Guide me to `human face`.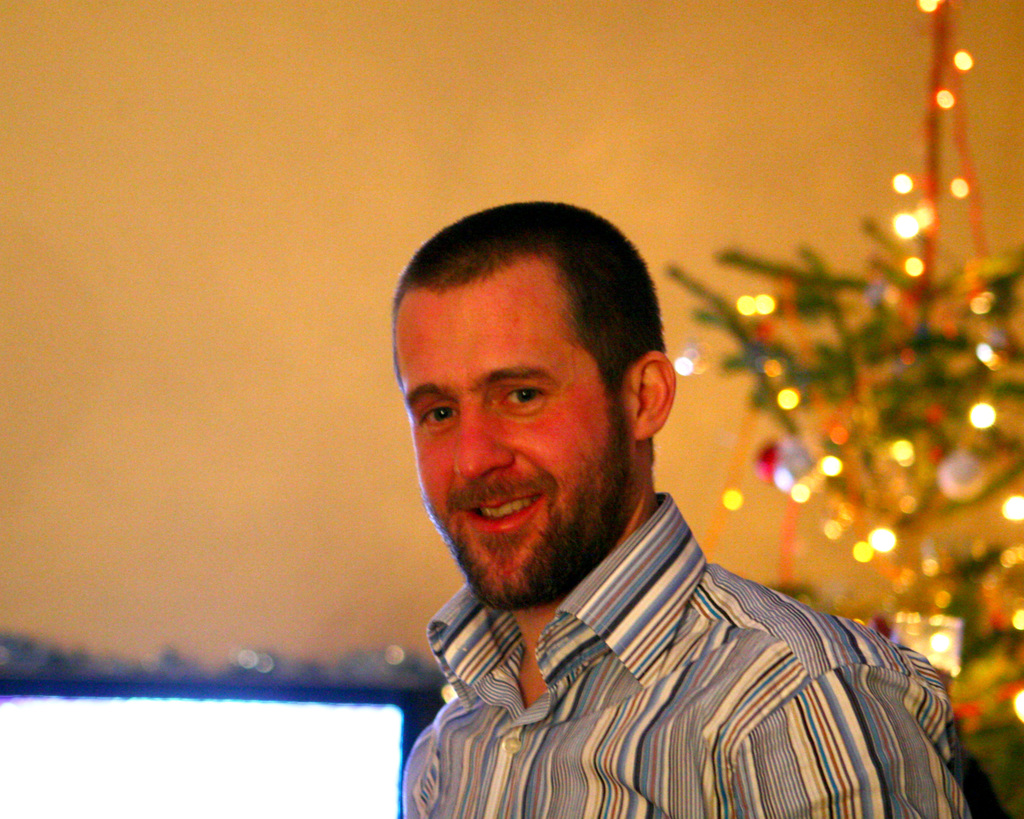
Guidance: <box>396,283,638,599</box>.
